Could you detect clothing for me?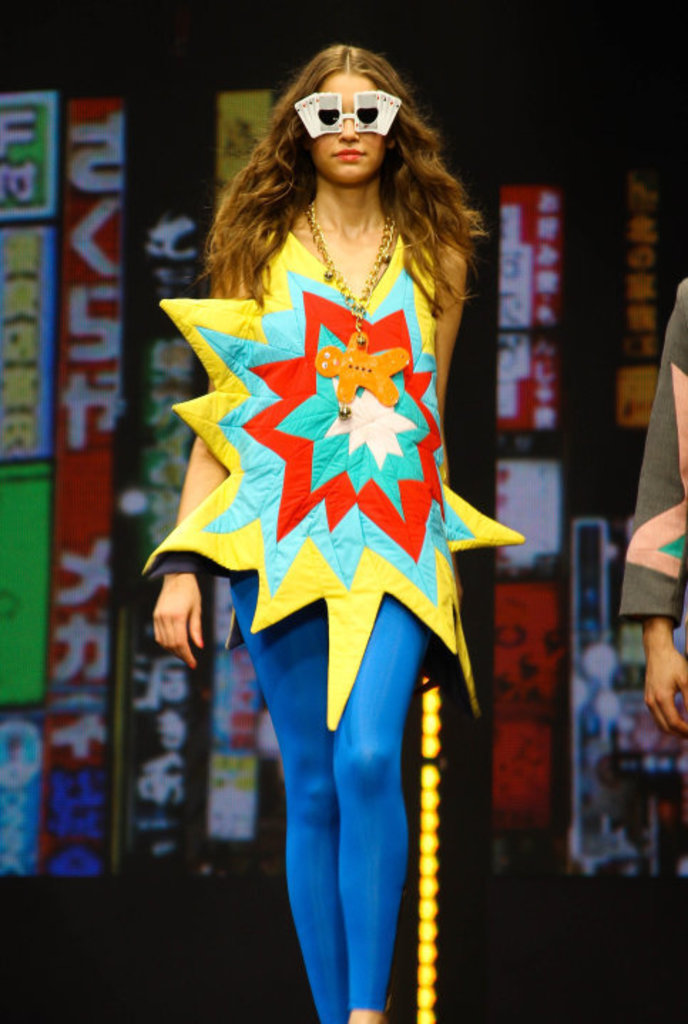
Detection result: rect(147, 83, 524, 919).
